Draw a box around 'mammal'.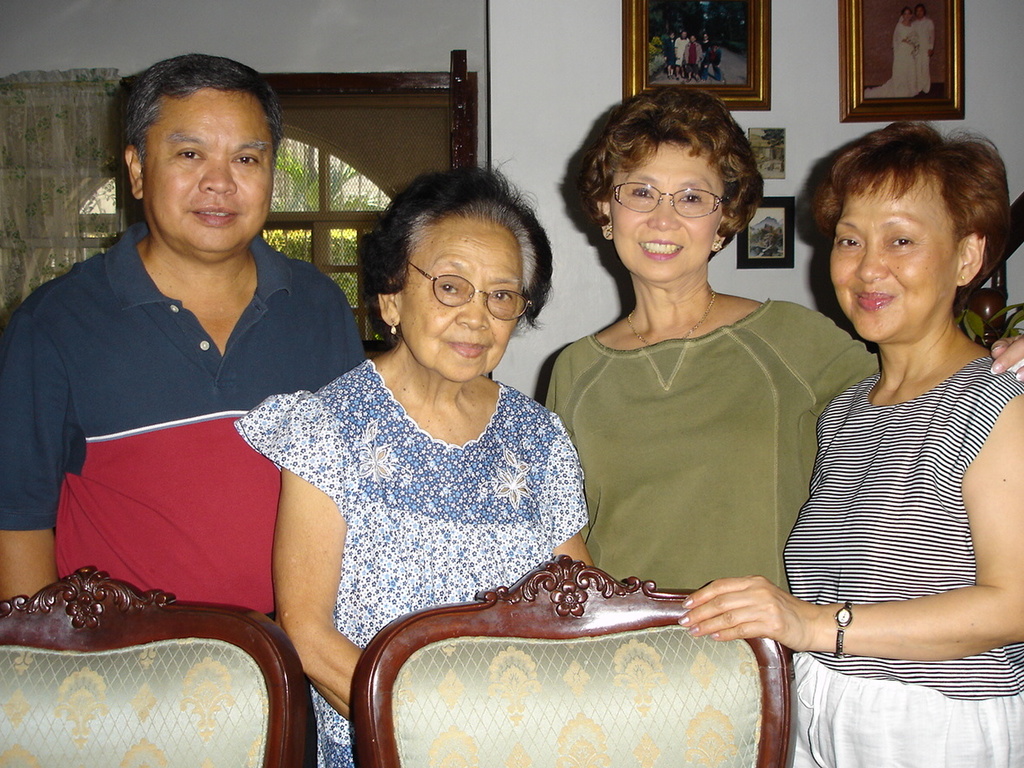
<box>878,6,908,92</box>.
